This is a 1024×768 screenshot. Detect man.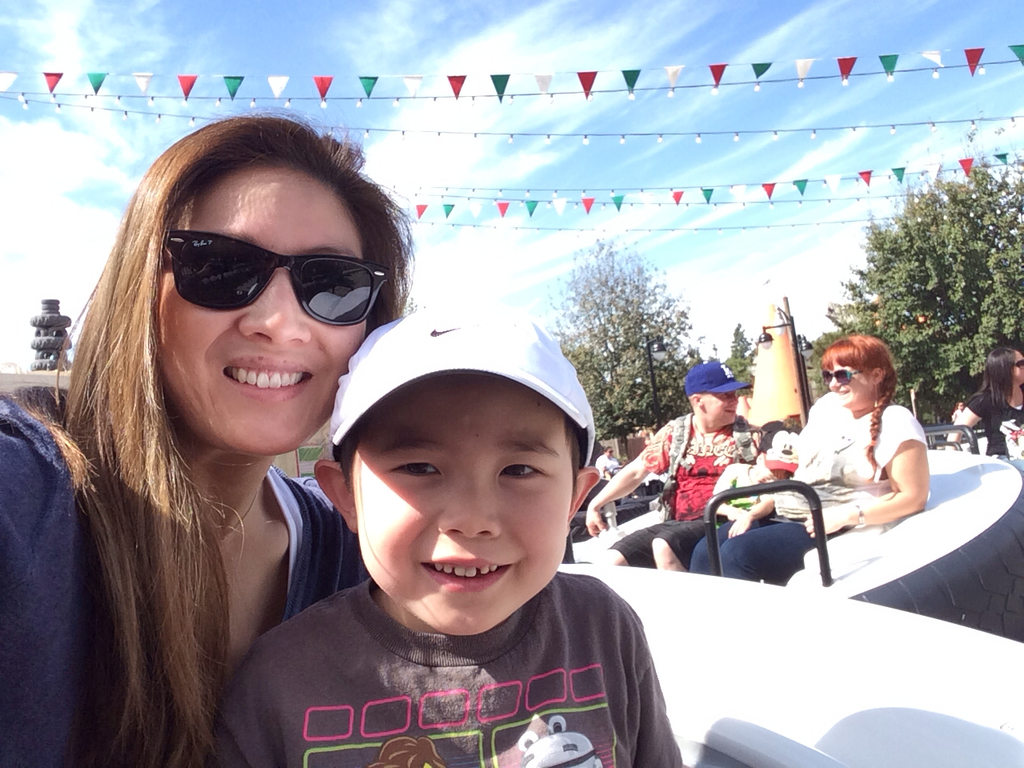
687 392 934 583.
